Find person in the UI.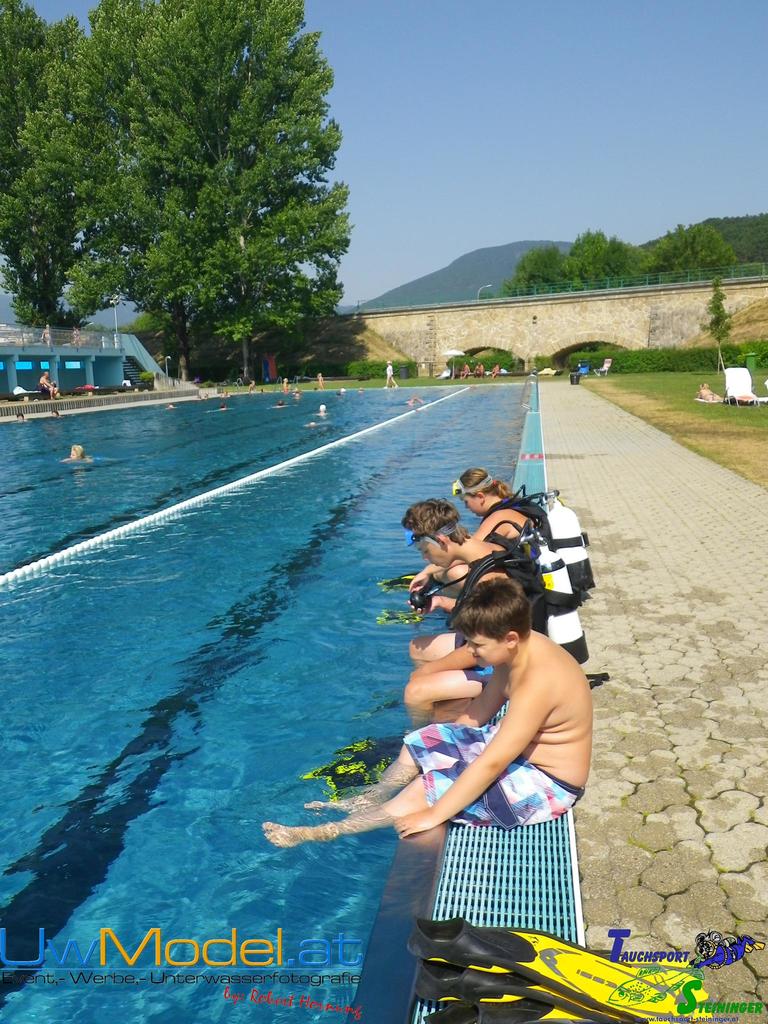
UI element at 53, 412, 57, 416.
